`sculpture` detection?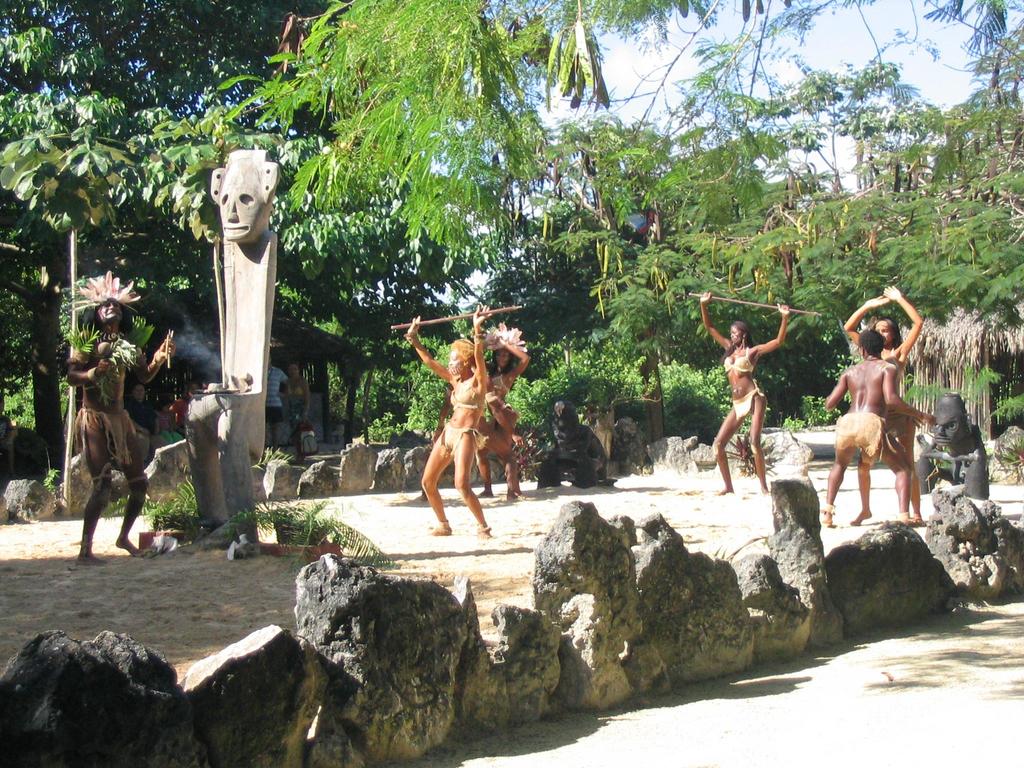
x1=49, y1=218, x2=188, y2=573
